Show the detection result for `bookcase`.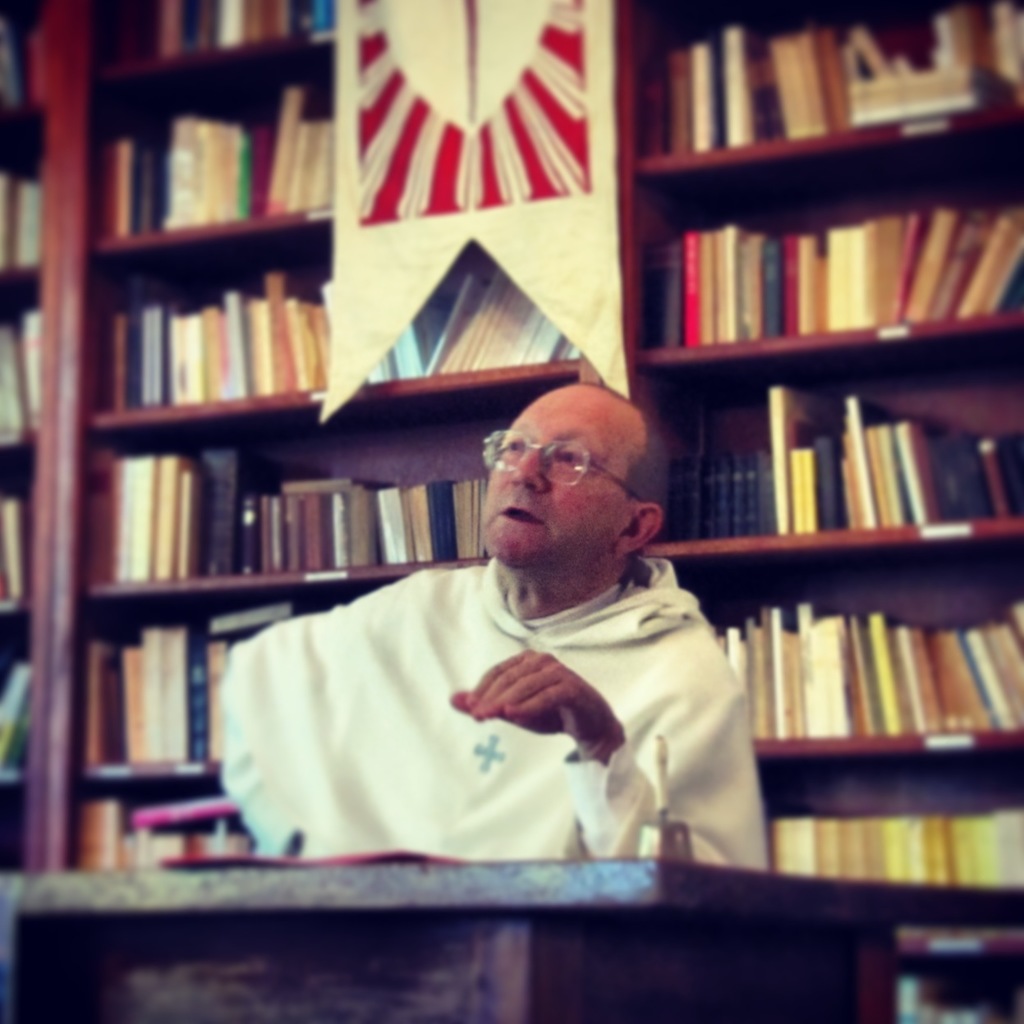
21:0:960:1017.
